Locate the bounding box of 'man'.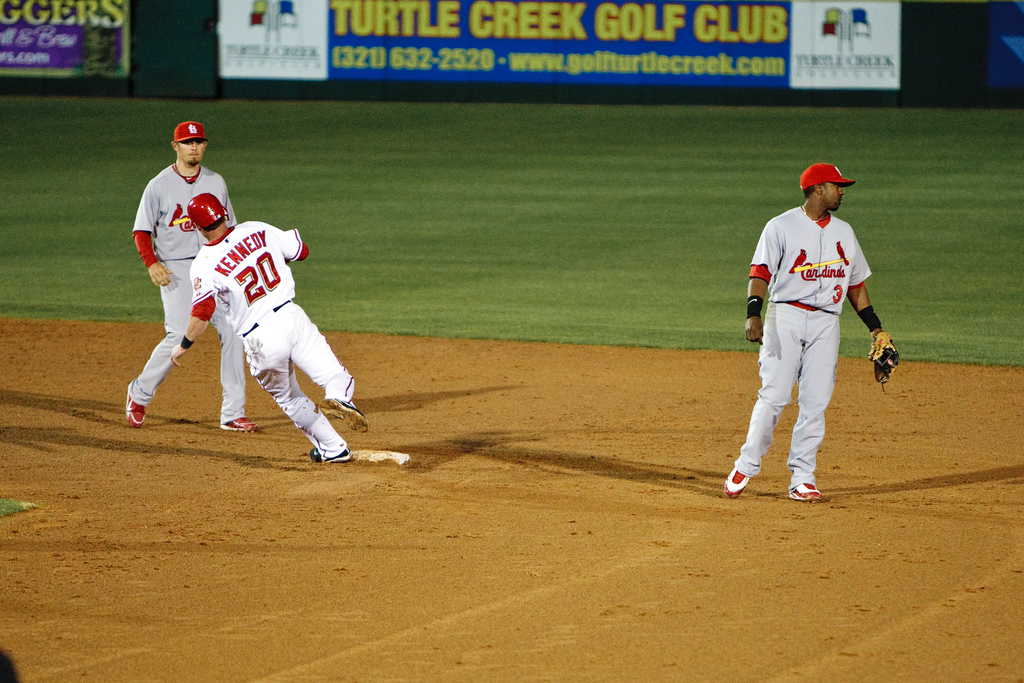
Bounding box: left=737, top=145, right=890, bottom=507.
